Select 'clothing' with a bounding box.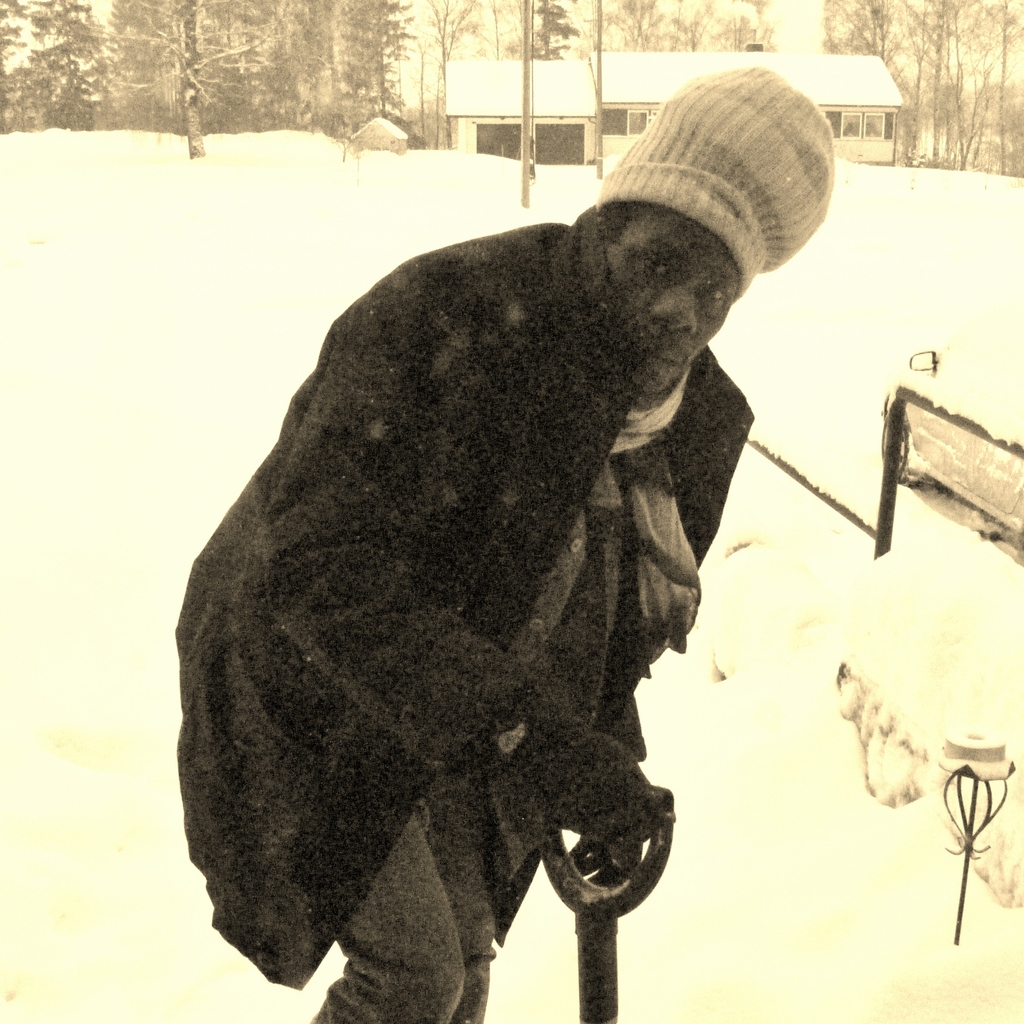
(157,152,749,1023).
